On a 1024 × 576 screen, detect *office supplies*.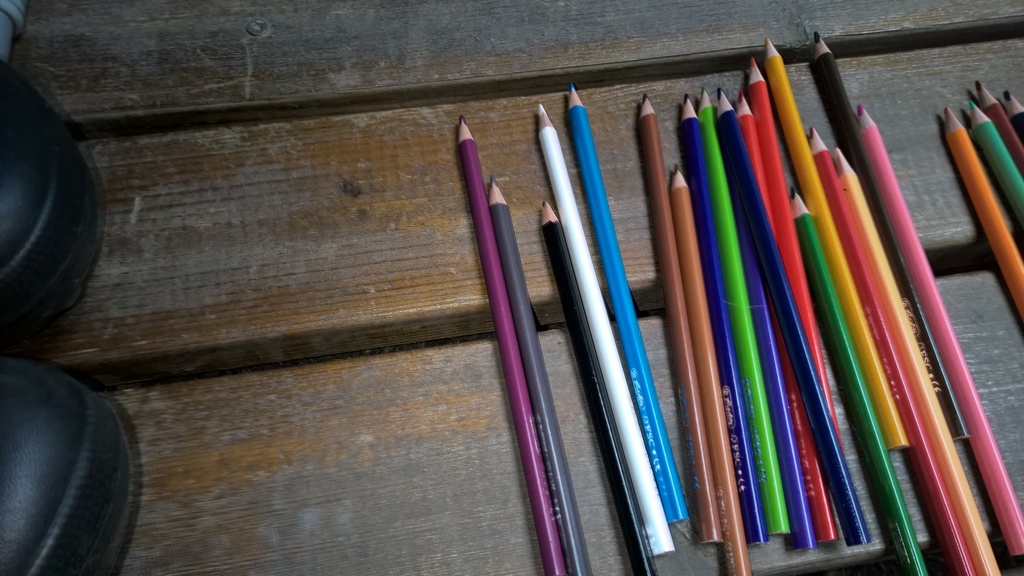
[left=808, top=127, right=975, bottom=575].
